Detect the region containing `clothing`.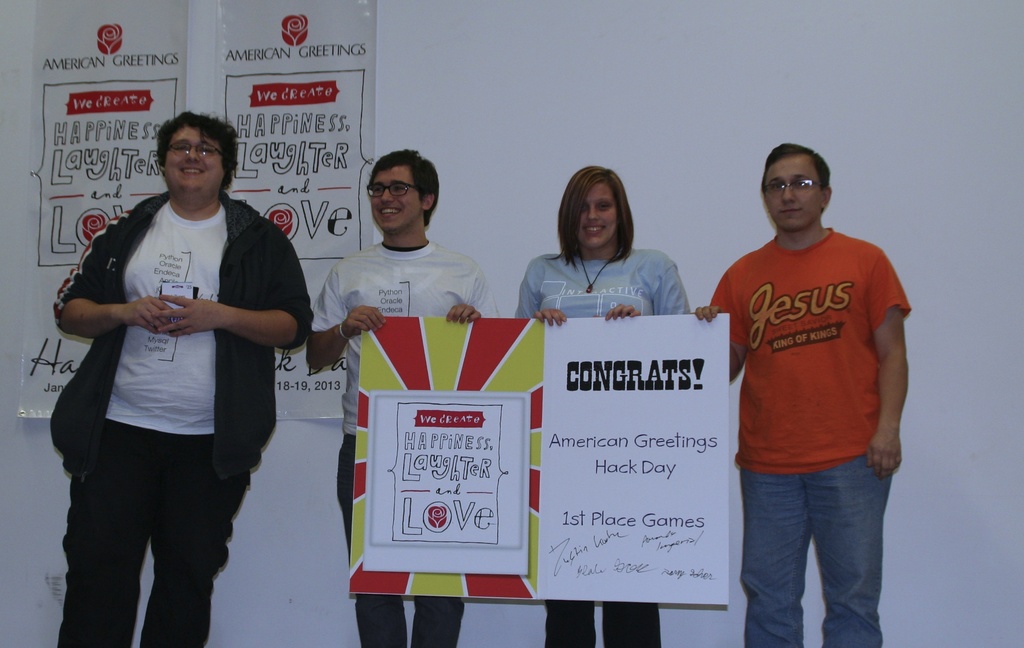
(46, 150, 292, 611).
